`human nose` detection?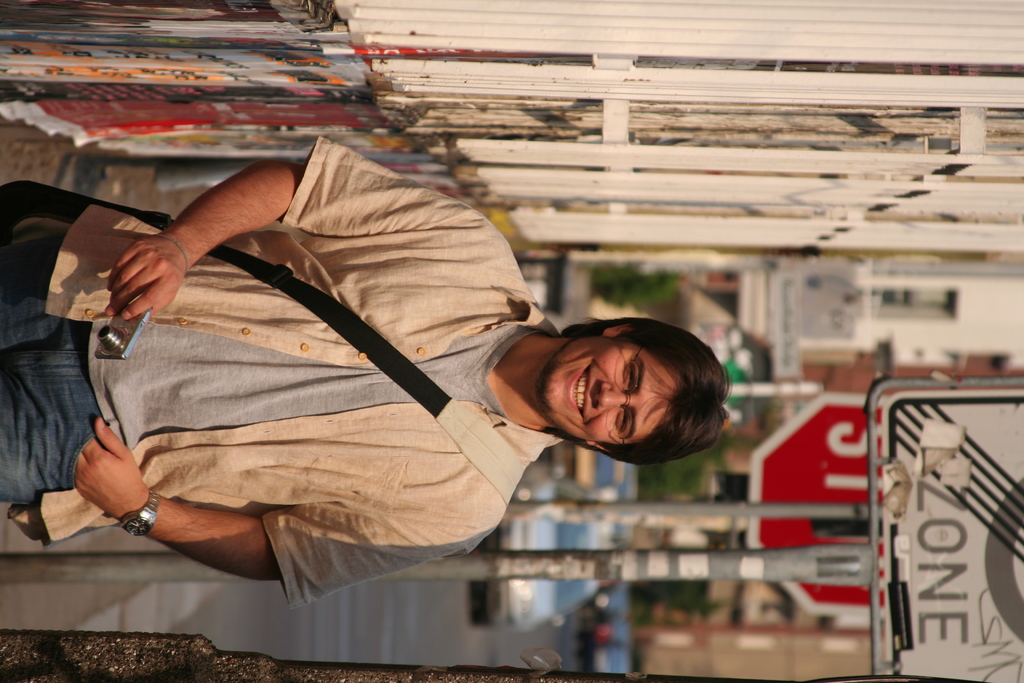
region(593, 377, 634, 407)
